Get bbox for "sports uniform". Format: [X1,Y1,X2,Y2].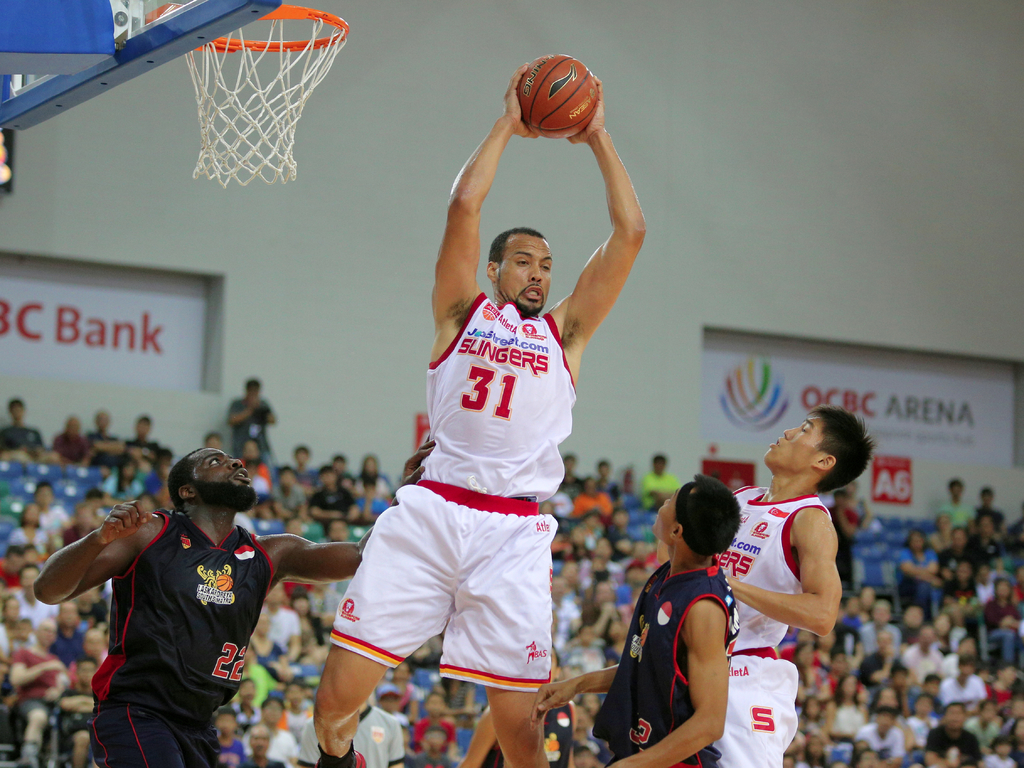
[730,477,801,767].
